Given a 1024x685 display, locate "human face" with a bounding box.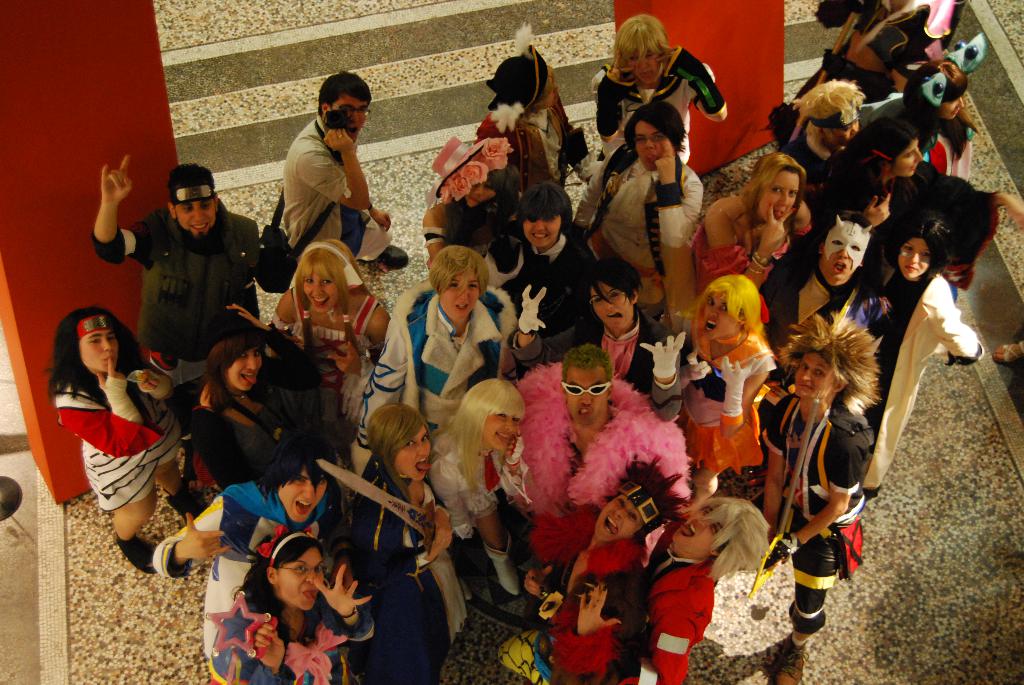
Located: x1=763 y1=166 x2=804 y2=217.
